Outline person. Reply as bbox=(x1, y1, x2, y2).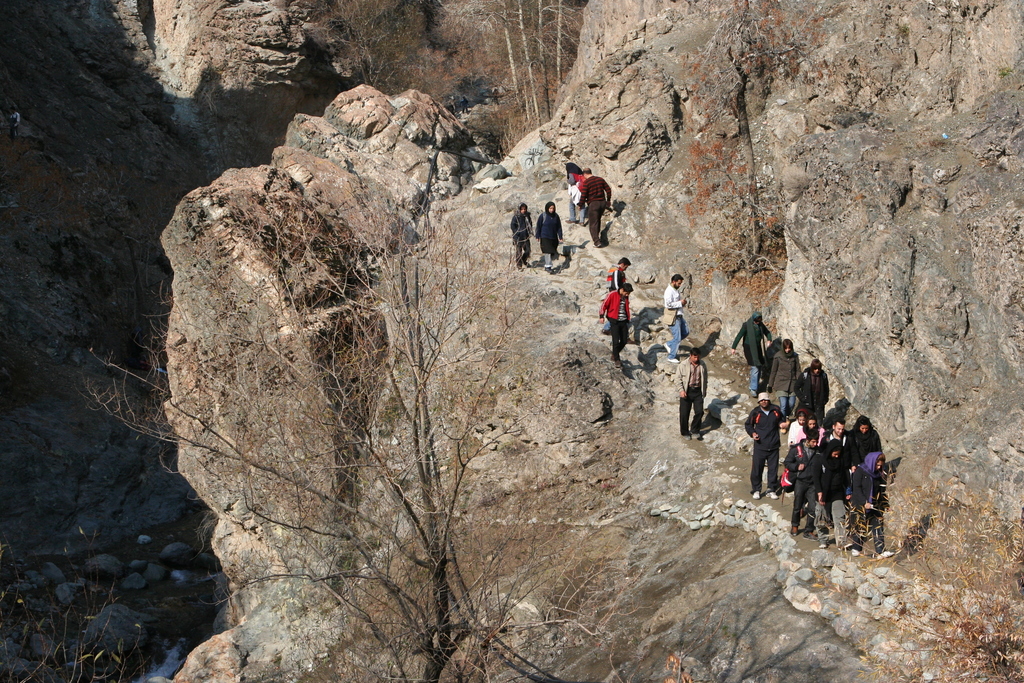
bbox=(674, 347, 708, 440).
